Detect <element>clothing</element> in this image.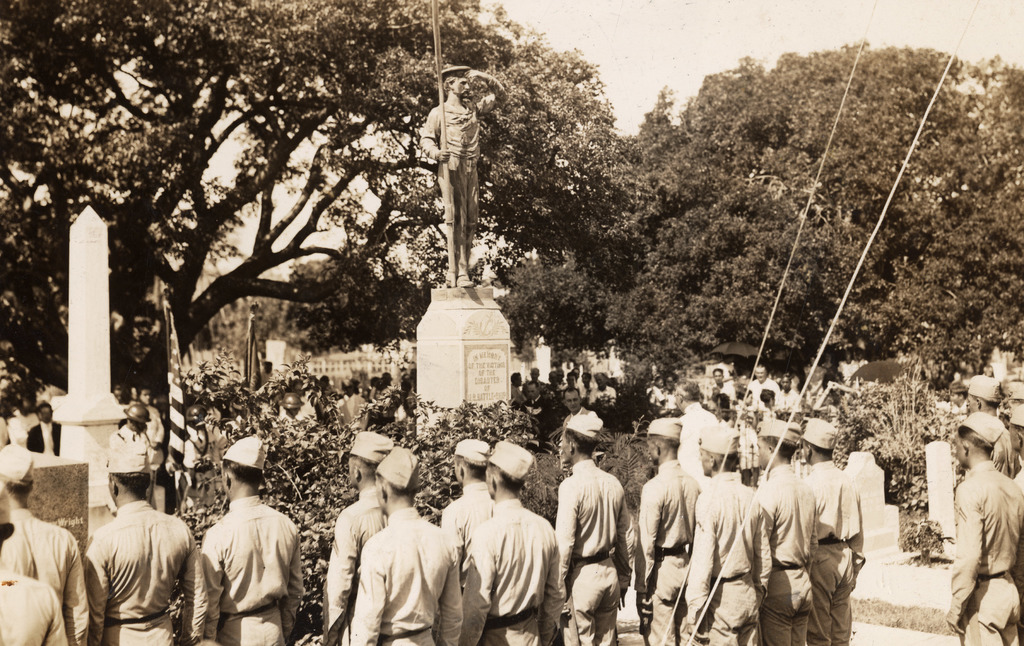
Detection: [left=194, top=487, right=303, bottom=645].
